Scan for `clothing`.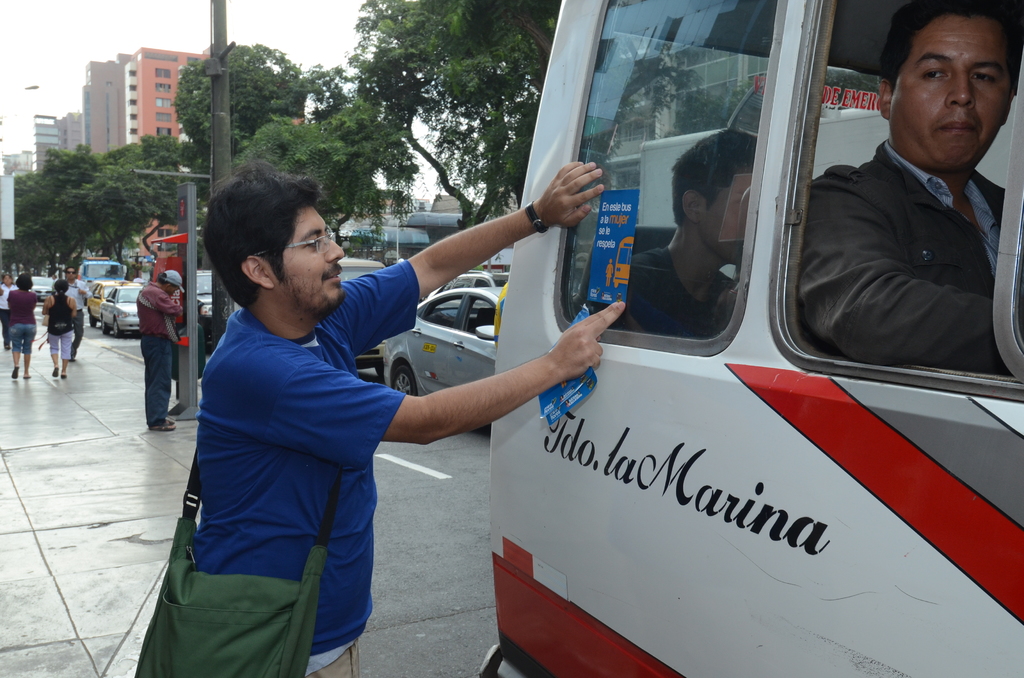
Scan result: region(607, 238, 732, 341).
